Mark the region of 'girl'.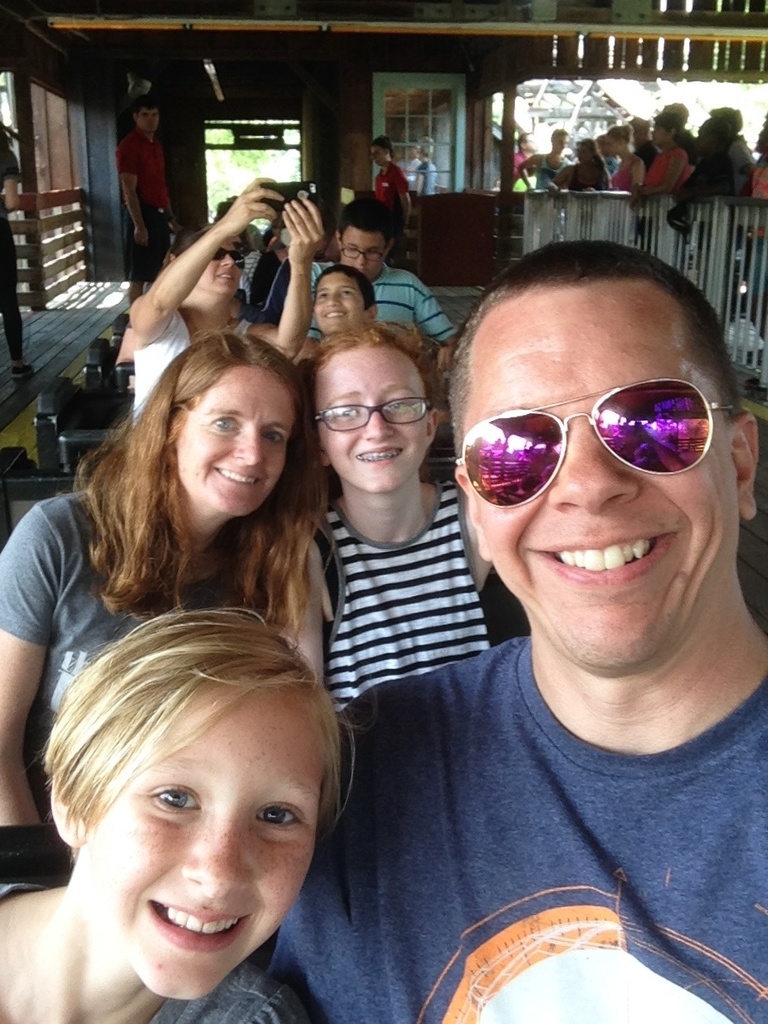
Region: 294, 314, 499, 714.
